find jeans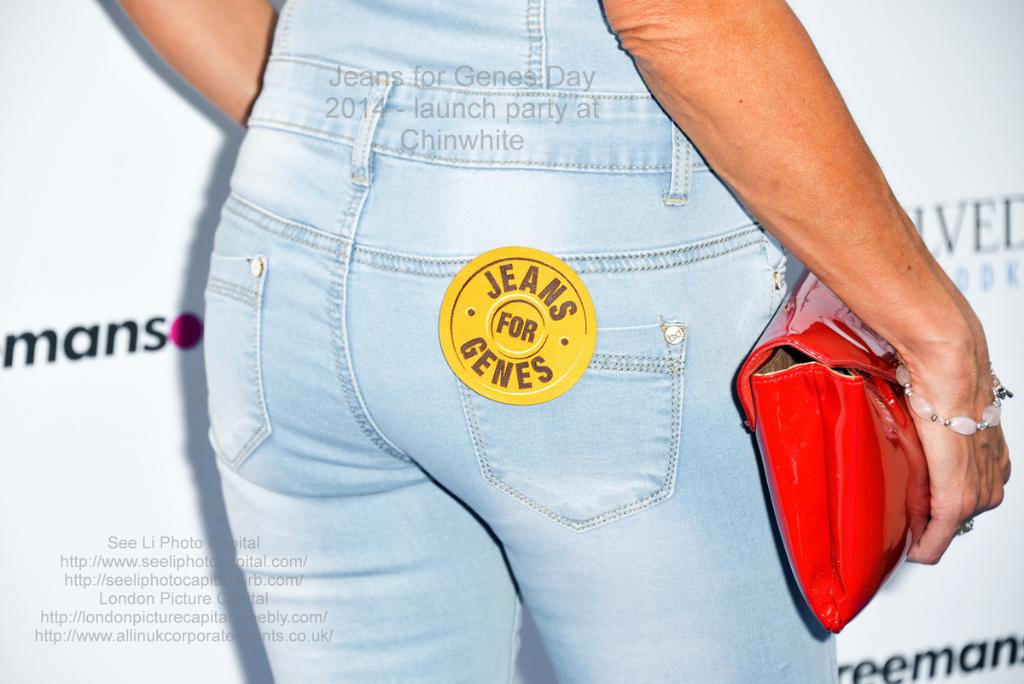
l=187, t=27, r=910, b=667
